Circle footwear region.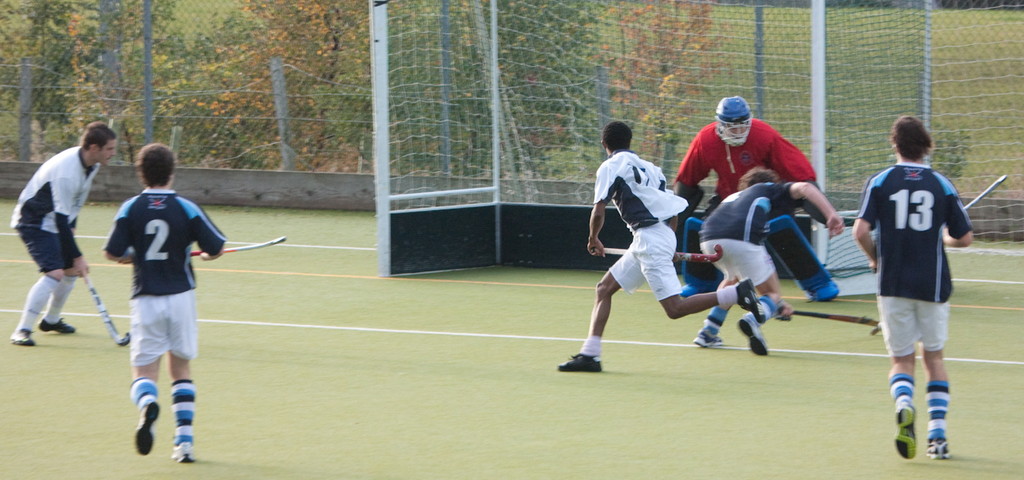
Region: [922,435,952,467].
